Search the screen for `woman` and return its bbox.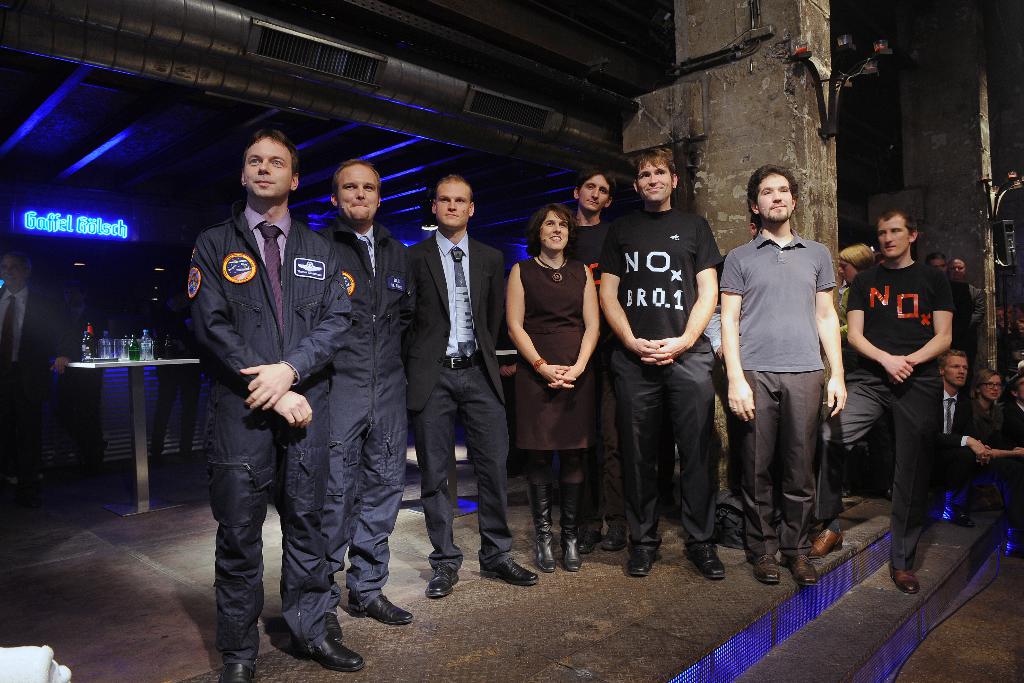
Found: {"x1": 957, "y1": 359, "x2": 1023, "y2": 504}.
